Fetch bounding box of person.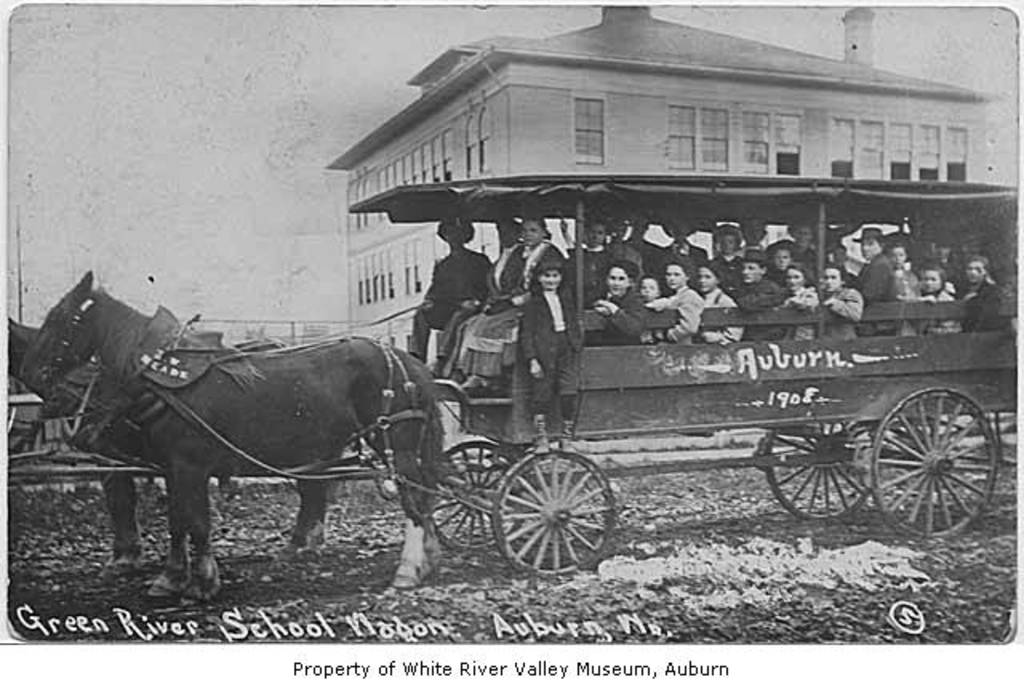
Bbox: {"left": 854, "top": 229, "right": 899, "bottom": 339}.
